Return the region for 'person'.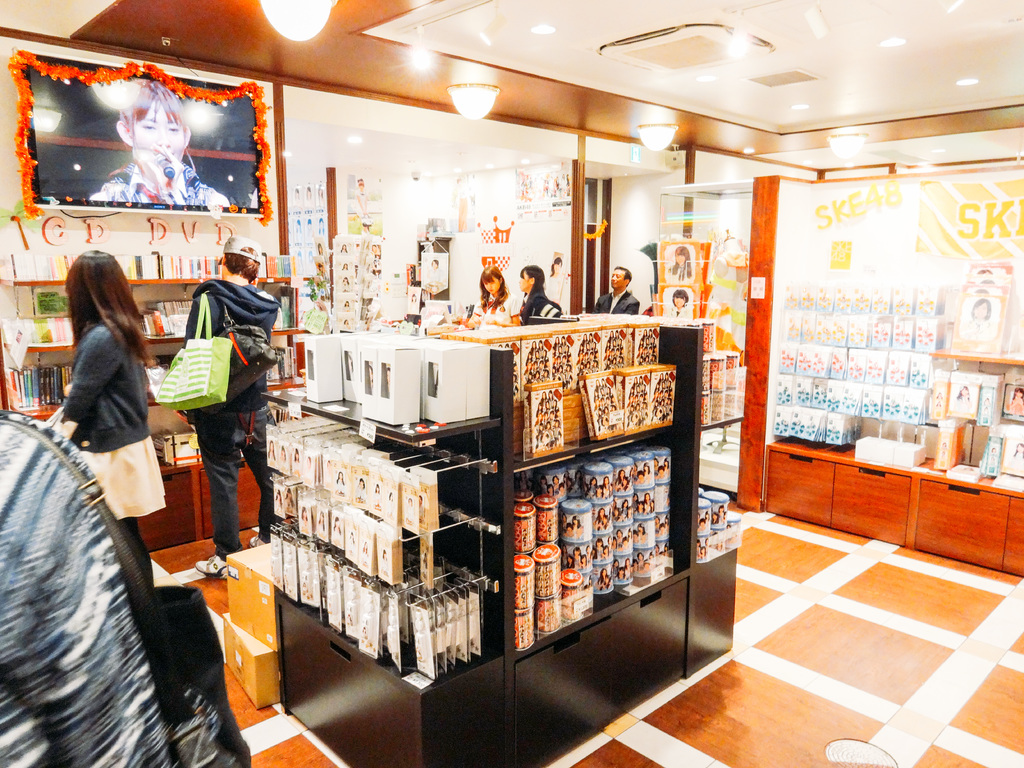
<box>56,250,166,546</box>.
